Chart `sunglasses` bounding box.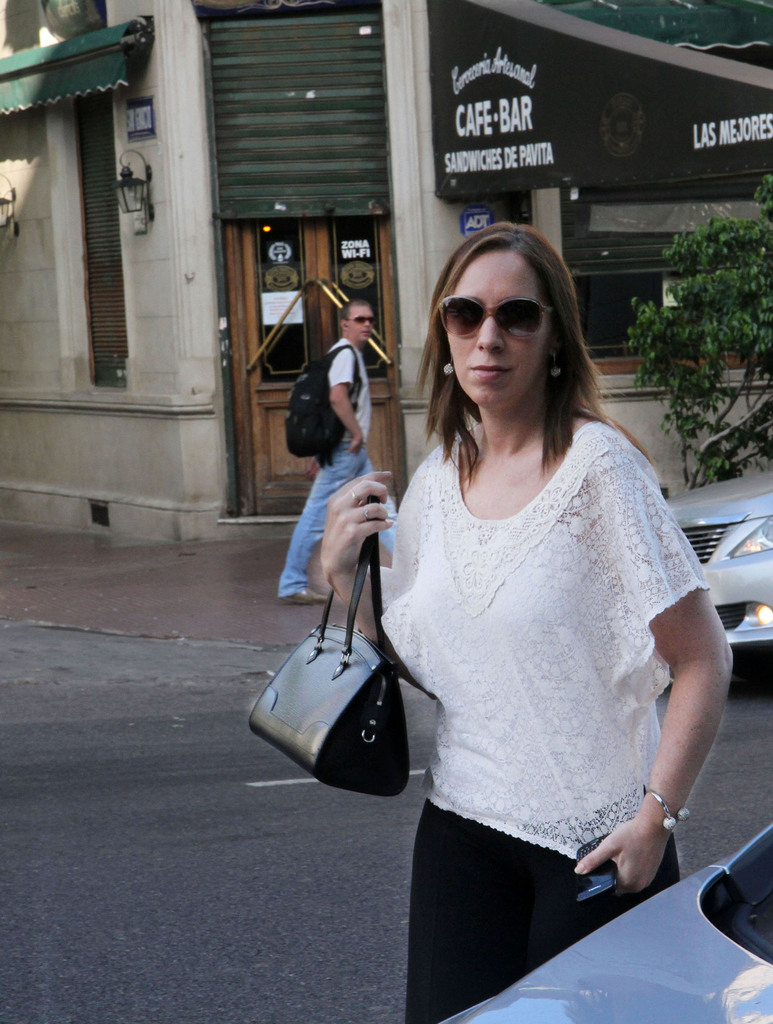
Charted: box(347, 316, 377, 324).
